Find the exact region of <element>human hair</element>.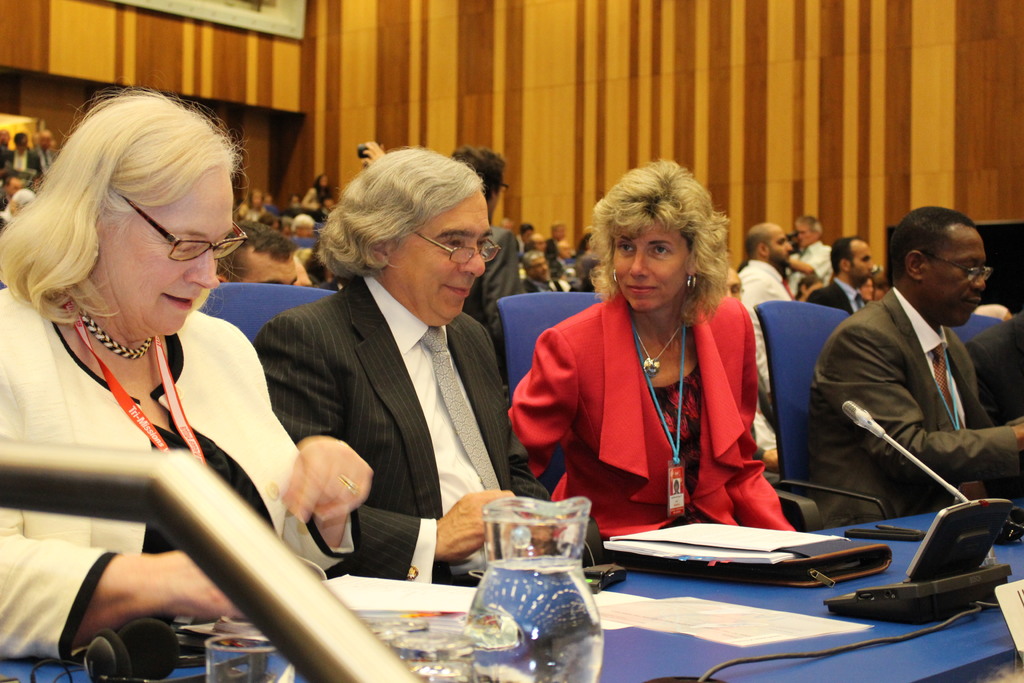
Exact region: bbox(319, 146, 484, 283).
